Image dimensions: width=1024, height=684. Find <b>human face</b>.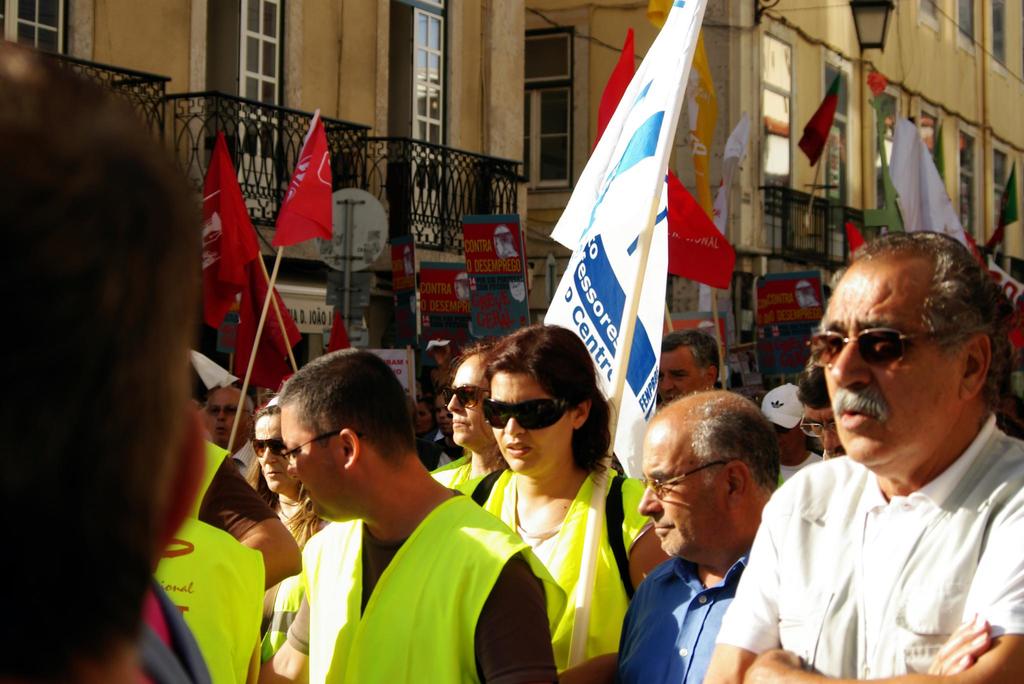
region(287, 405, 342, 517).
